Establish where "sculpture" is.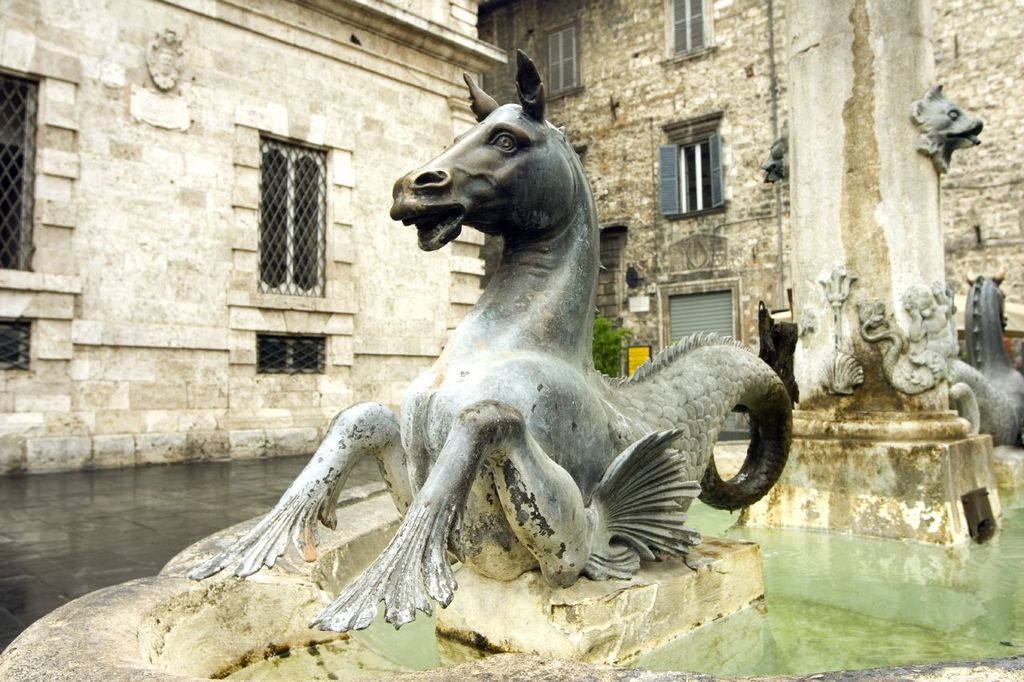
Established at (left=947, top=273, right=1023, bottom=454).
